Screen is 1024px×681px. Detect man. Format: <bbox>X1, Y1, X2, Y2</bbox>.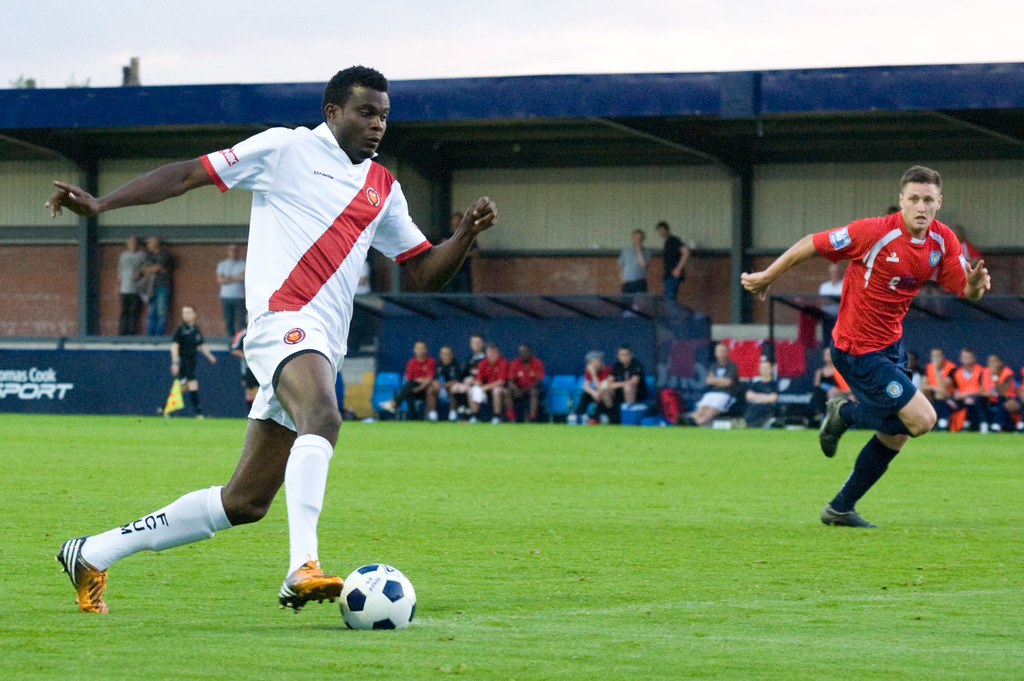
<bbox>170, 306, 212, 419</bbox>.
